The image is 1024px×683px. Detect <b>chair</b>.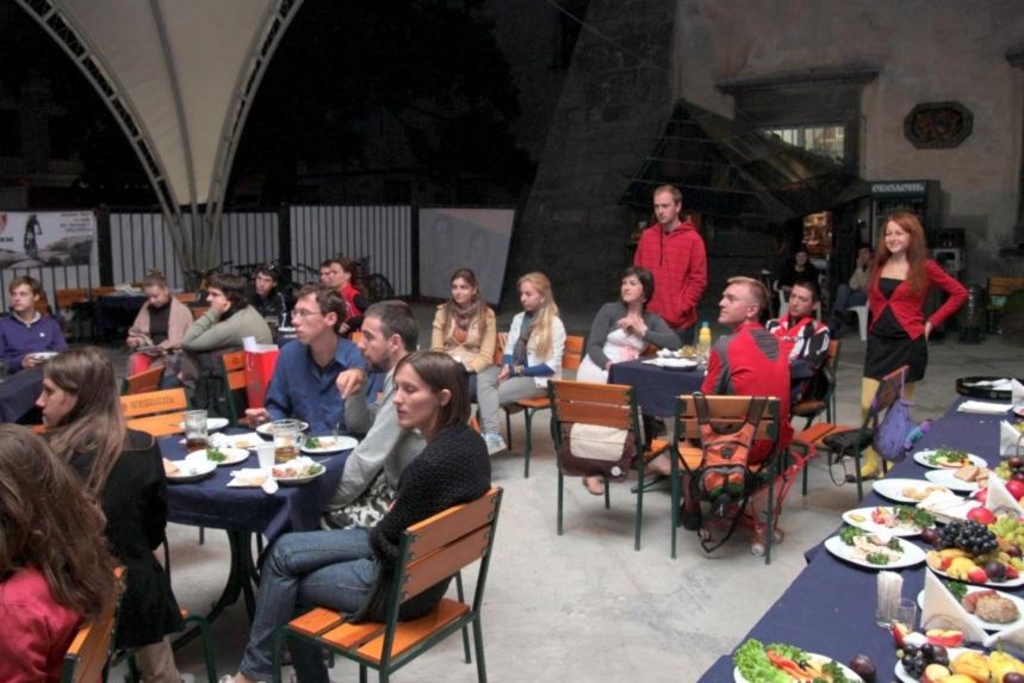
Detection: box(550, 362, 664, 541).
